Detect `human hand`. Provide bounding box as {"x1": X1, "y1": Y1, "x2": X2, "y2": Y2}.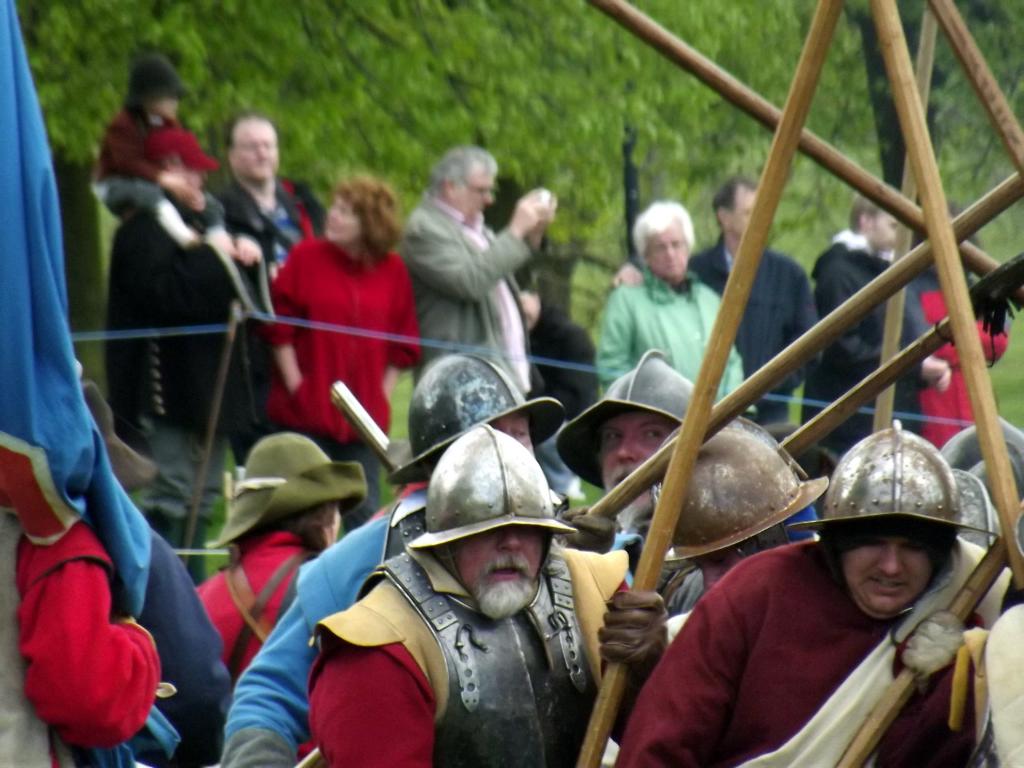
{"x1": 546, "y1": 505, "x2": 619, "y2": 560}.
